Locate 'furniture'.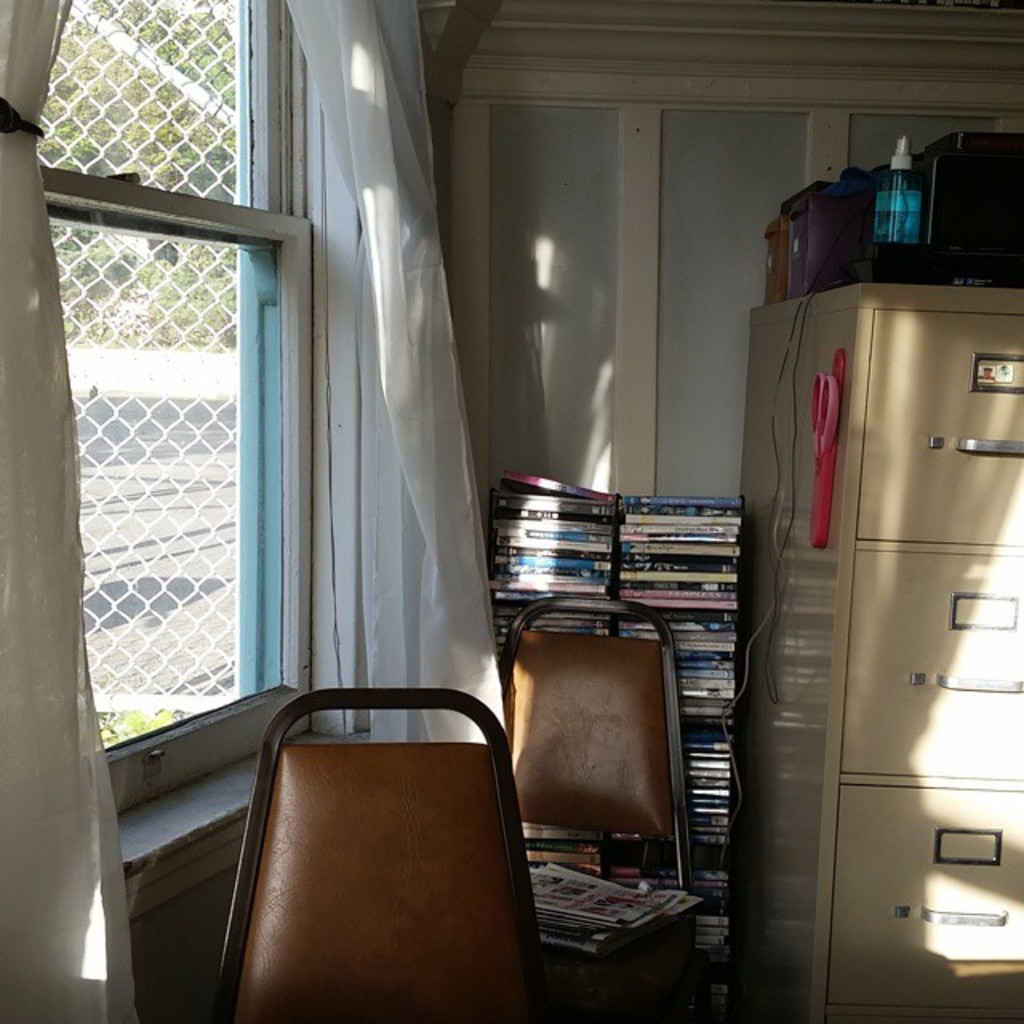
Bounding box: 205:688:557:1022.
